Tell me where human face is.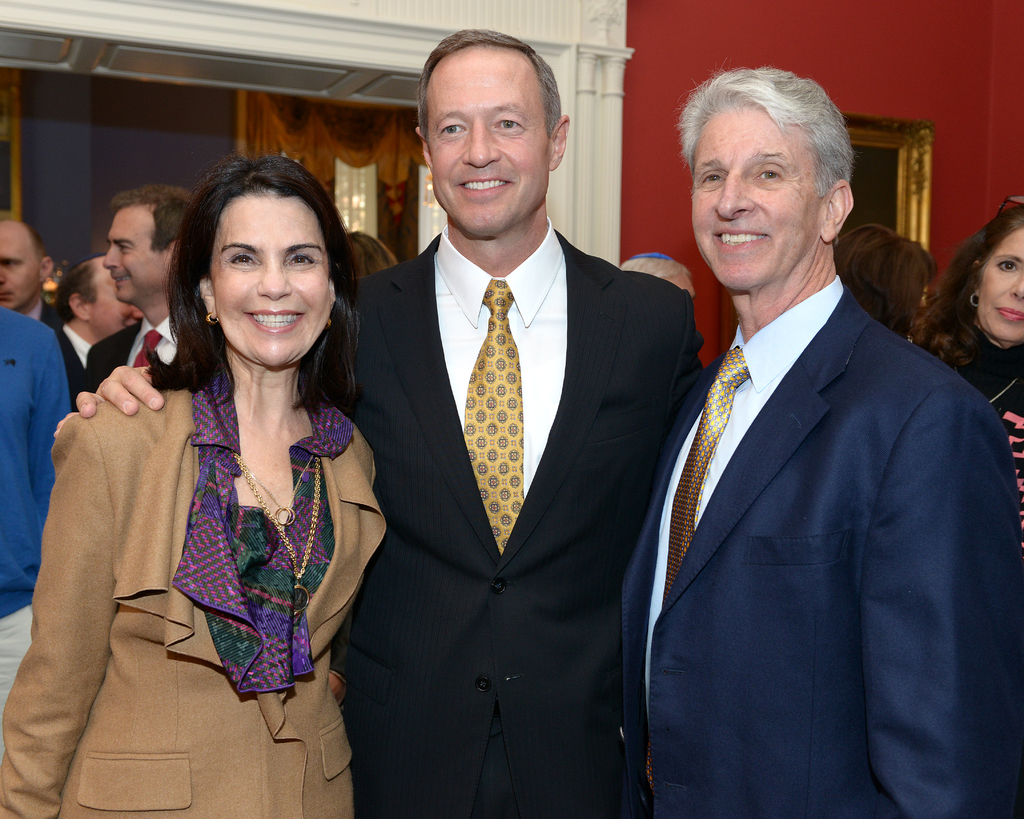
human face is at select_region(0, 218, 40, 311).
